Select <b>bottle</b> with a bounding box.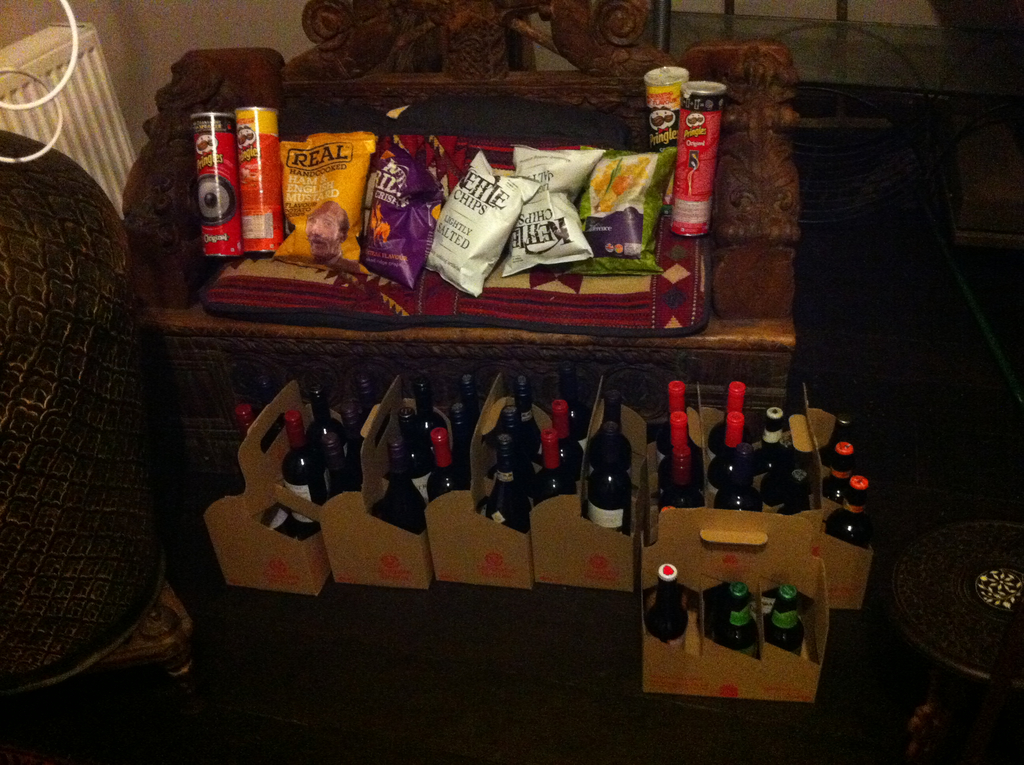
region(758, 407, 794, 513).
